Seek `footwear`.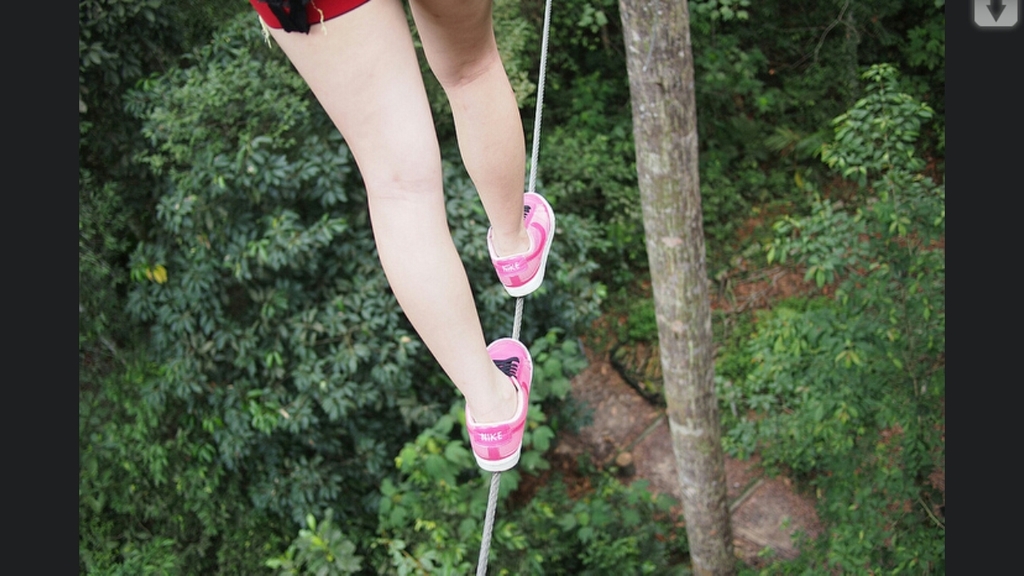
478 184 553 301.
